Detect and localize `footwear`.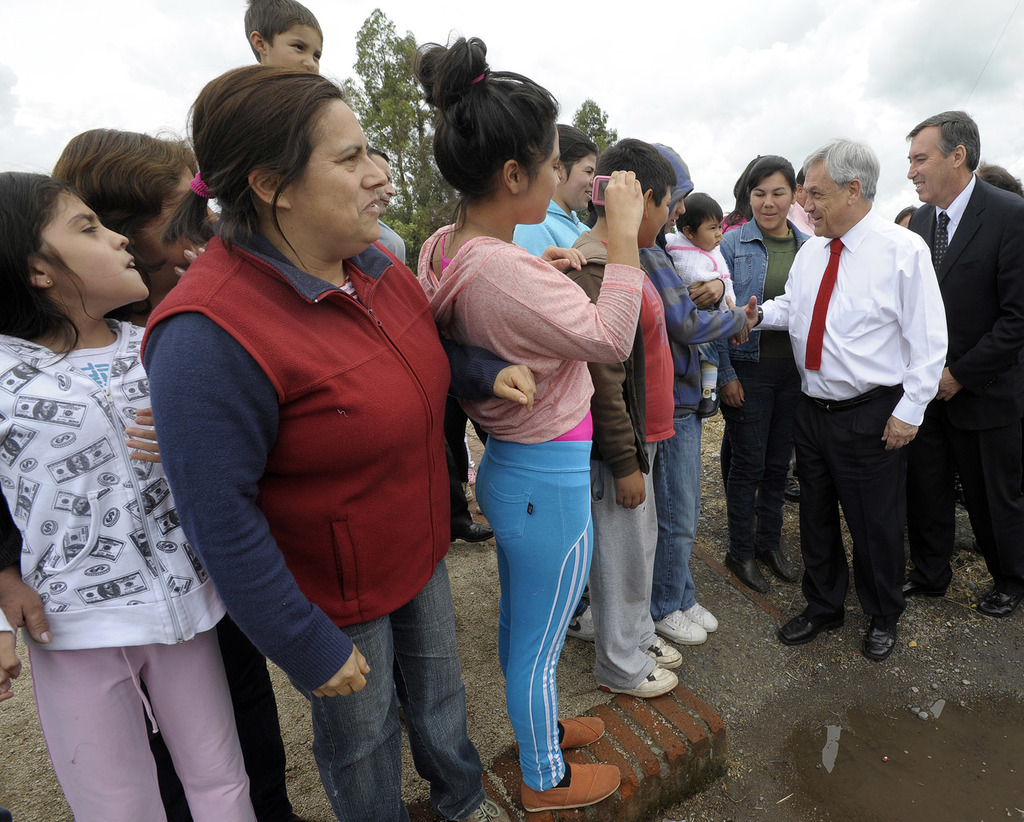
Localized at (left=448, top=519, right=493, bottom=547).
